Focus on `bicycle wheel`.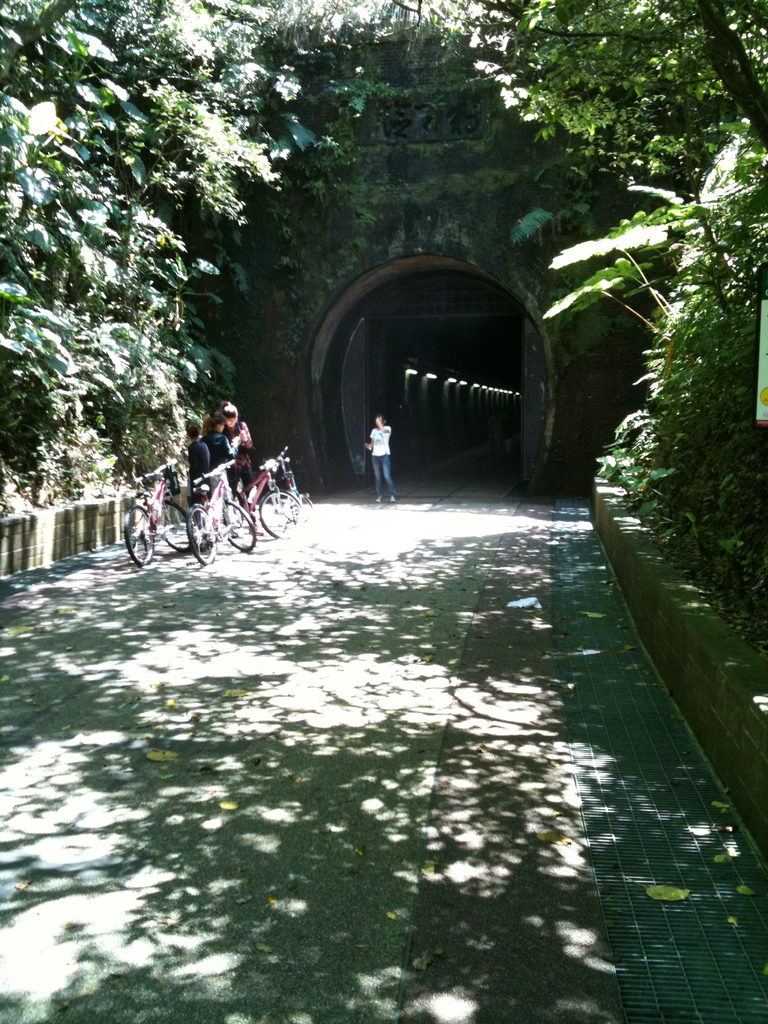
Focused at box(161, 502, 199, 554).
